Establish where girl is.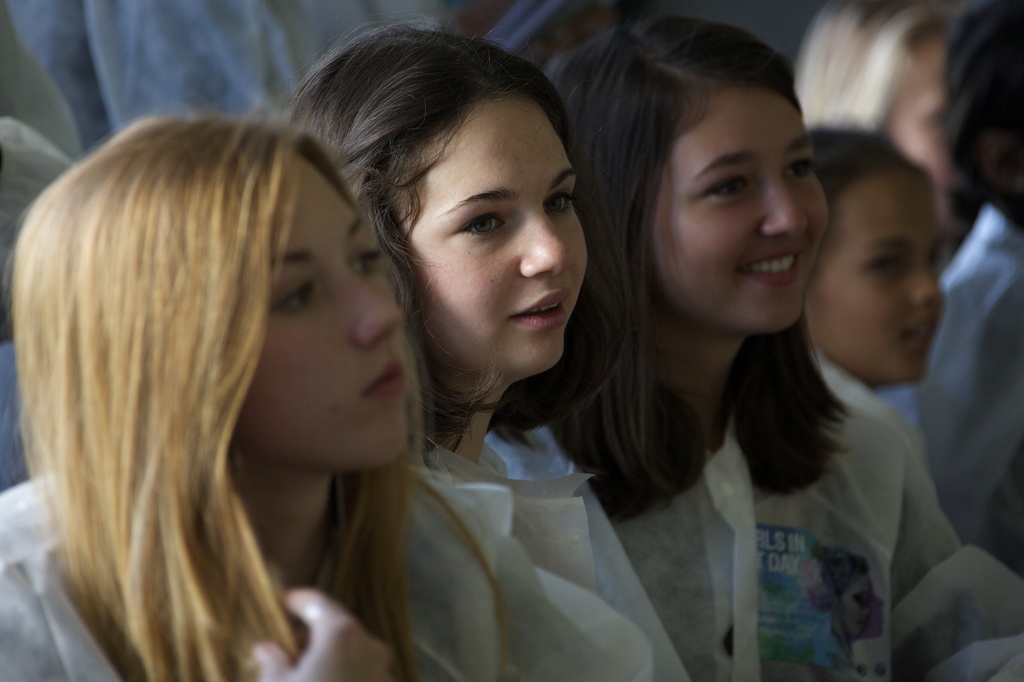
Established at {"left": 0, "top": 100, "right": 493, "bottom": 679}.
